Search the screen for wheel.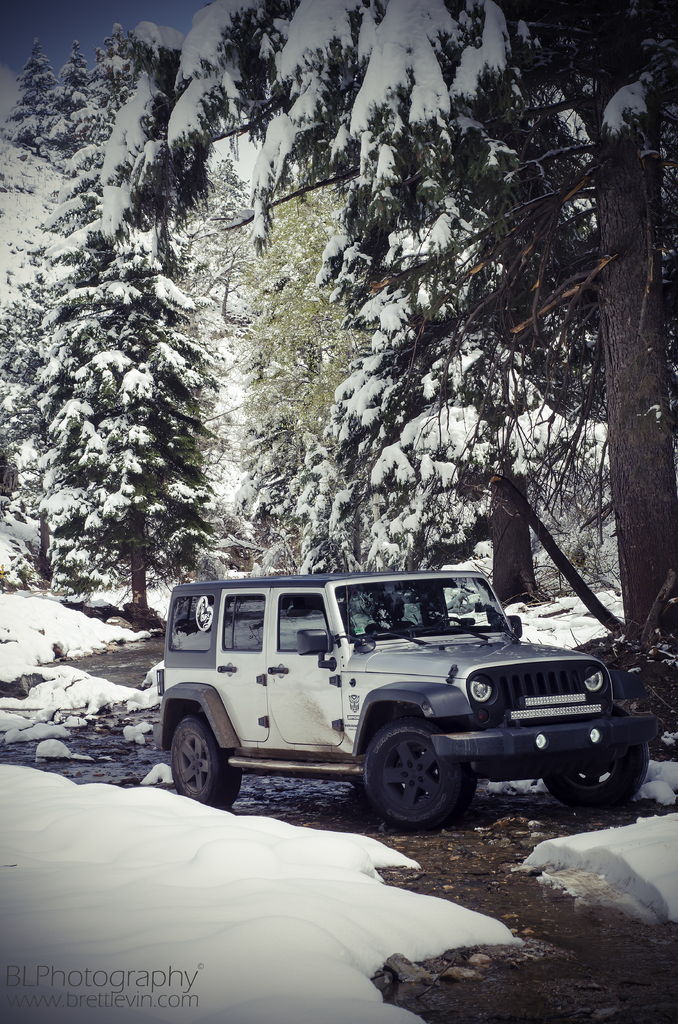
Found at box(372, 723, 477, 821).
